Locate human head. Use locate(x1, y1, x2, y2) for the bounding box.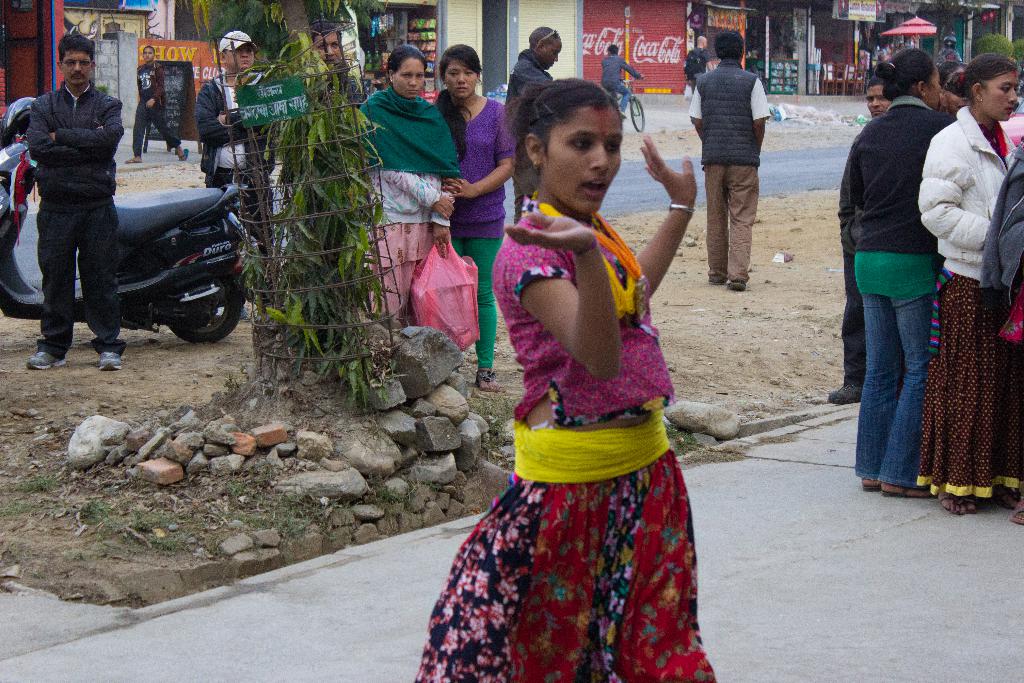
locate(383, 45, 427, 102).
